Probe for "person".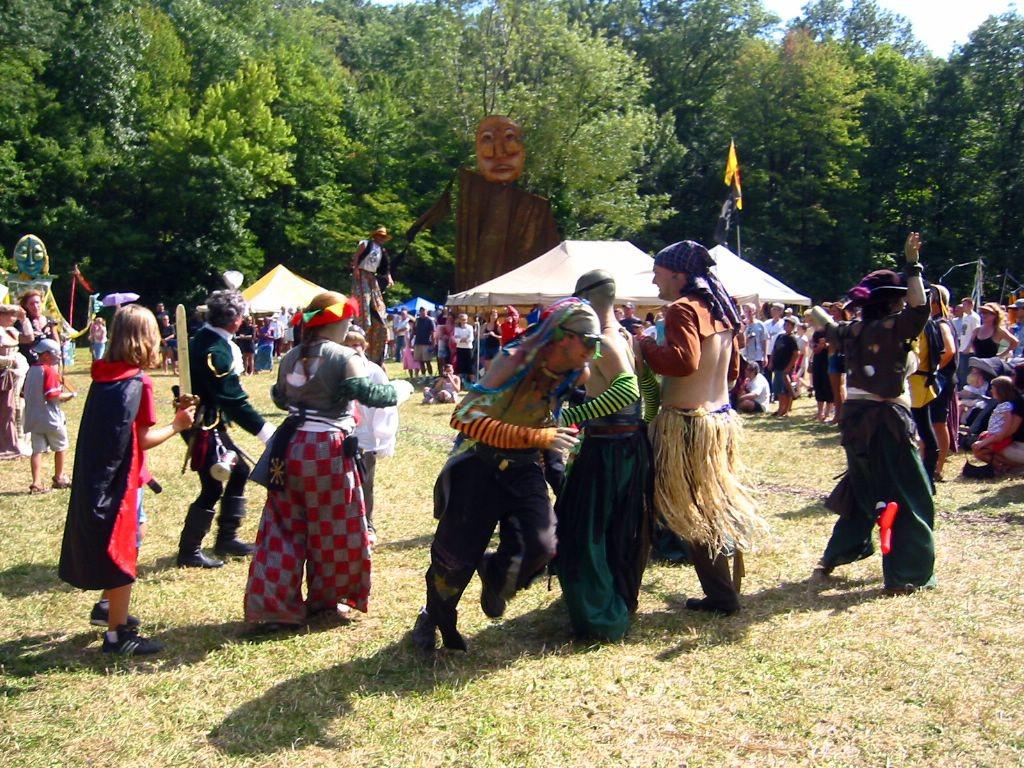
Probe result: [left=478, top=308, right=501, bottom=370].
